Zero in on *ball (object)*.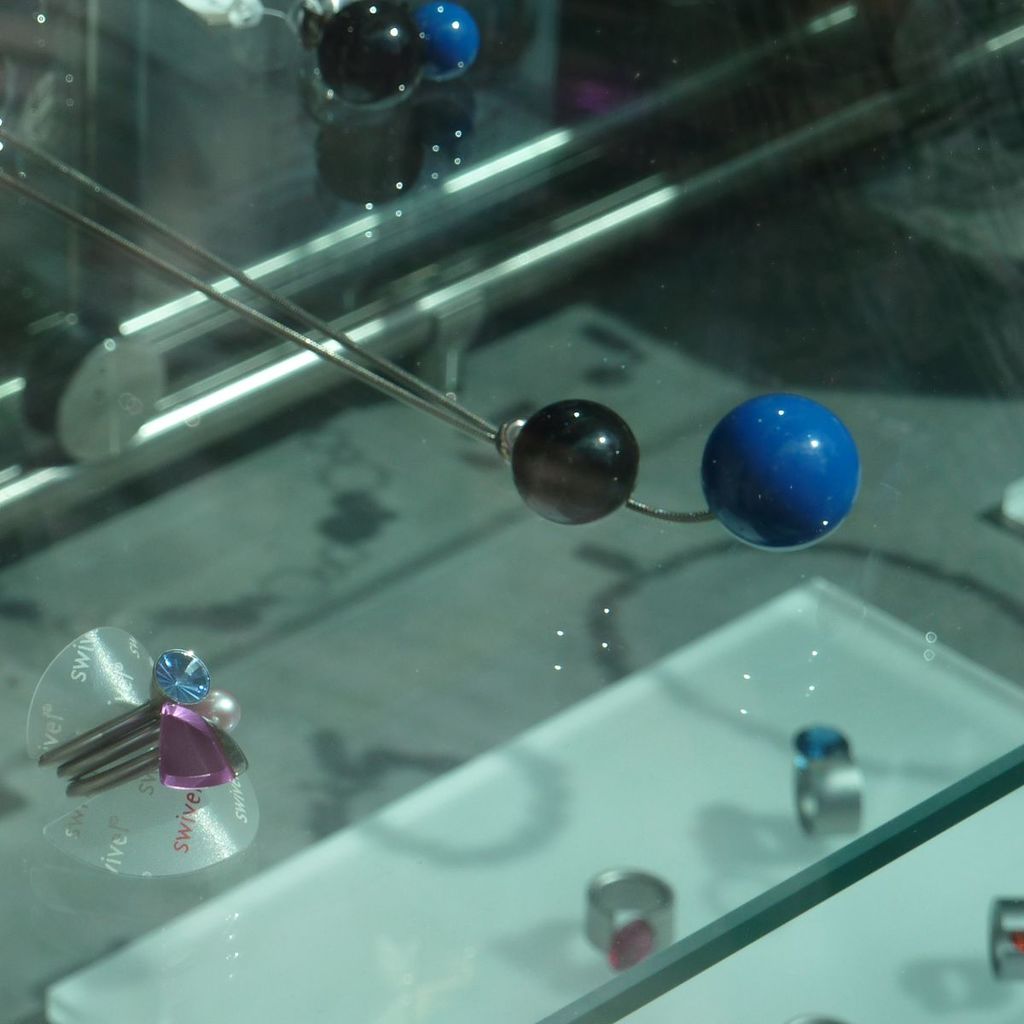
Zeroed in: 702 398 852 553.
